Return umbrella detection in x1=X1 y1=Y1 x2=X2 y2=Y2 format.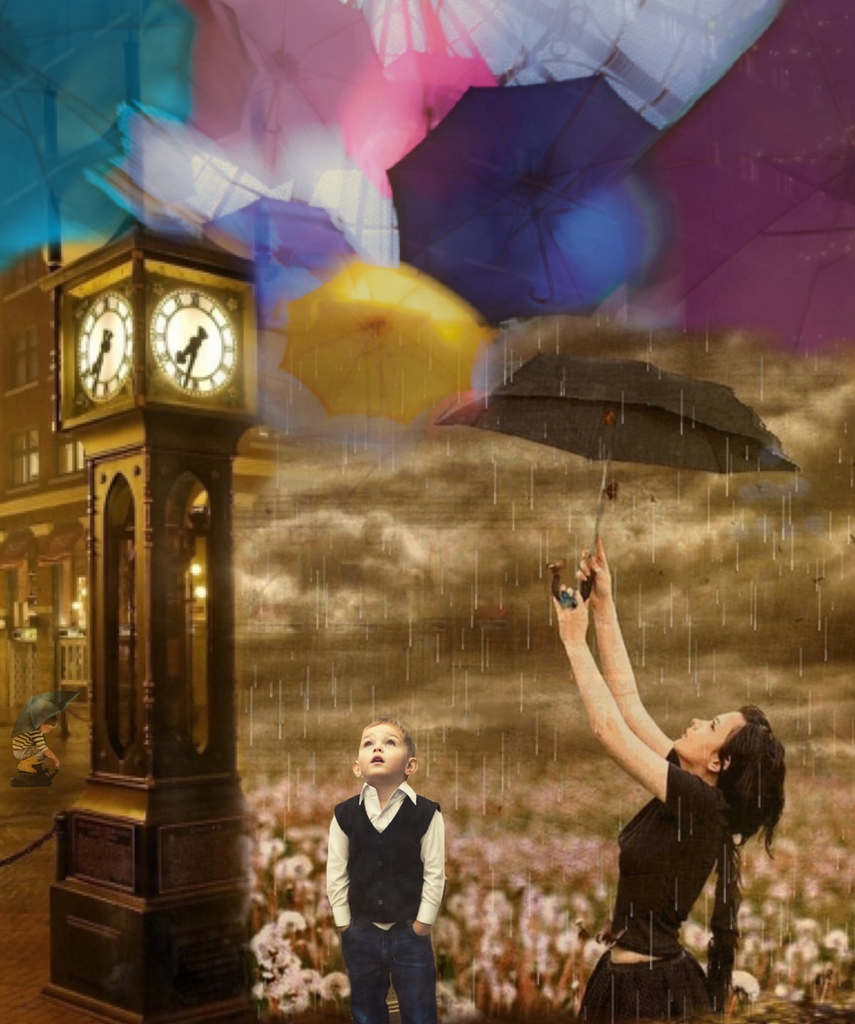
x1=3 y1=686 x2=78 y2=740.
